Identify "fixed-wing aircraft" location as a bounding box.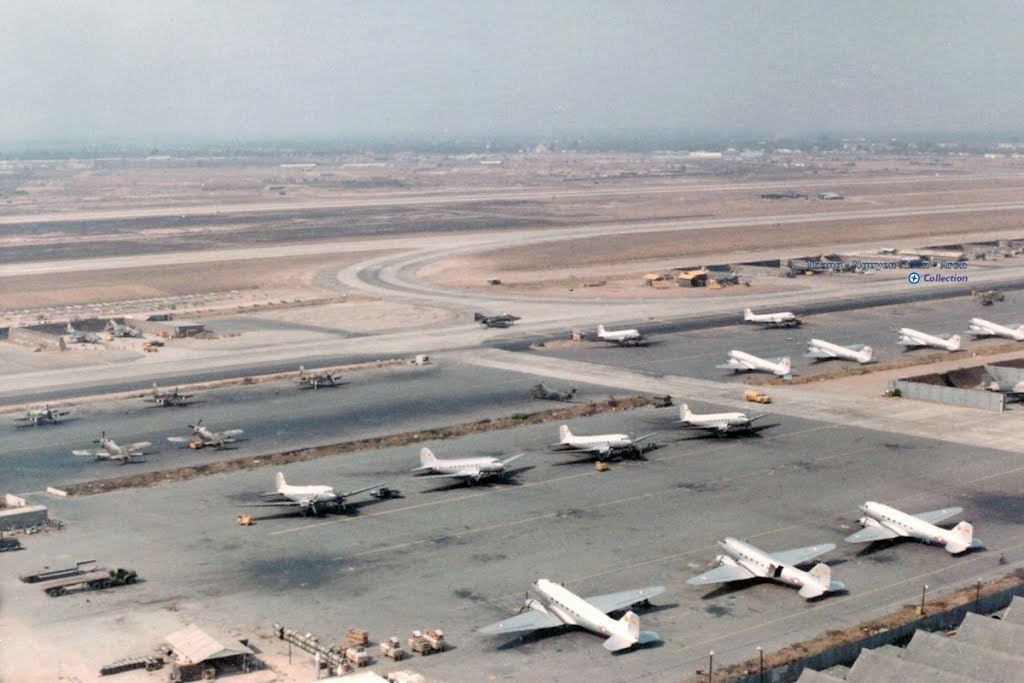
BBox(481, 579, 671, 654).
